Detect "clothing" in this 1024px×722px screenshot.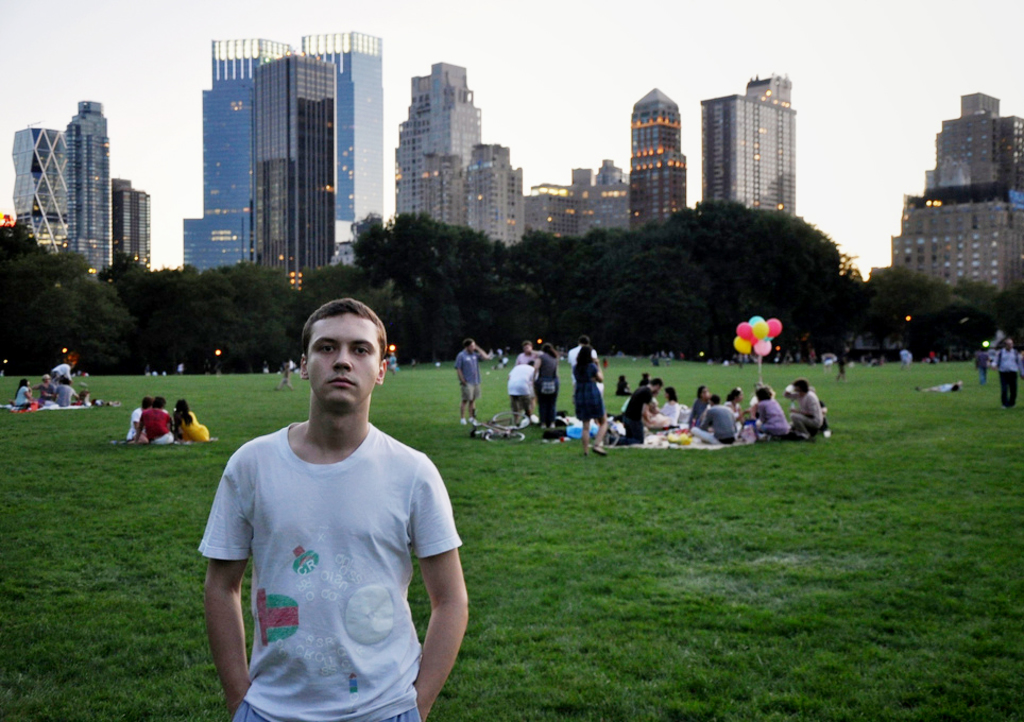
Detection: detection(564, 347, 604, 396).
